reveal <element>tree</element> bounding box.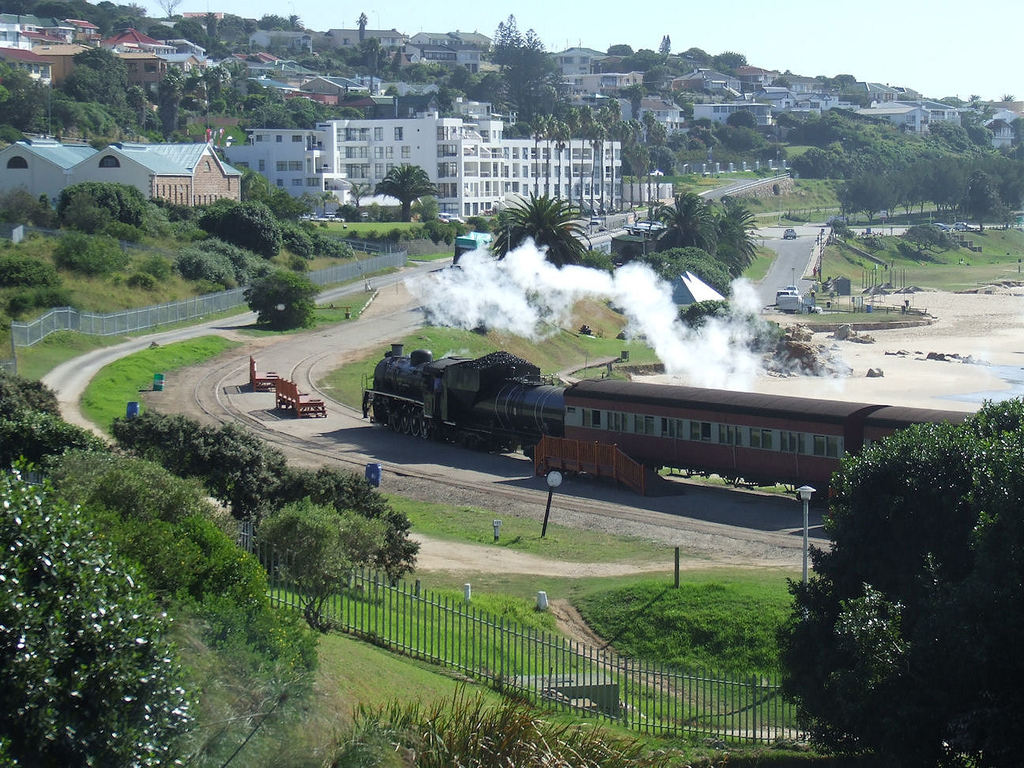
Revealed: 239, 273, 320, 331.
